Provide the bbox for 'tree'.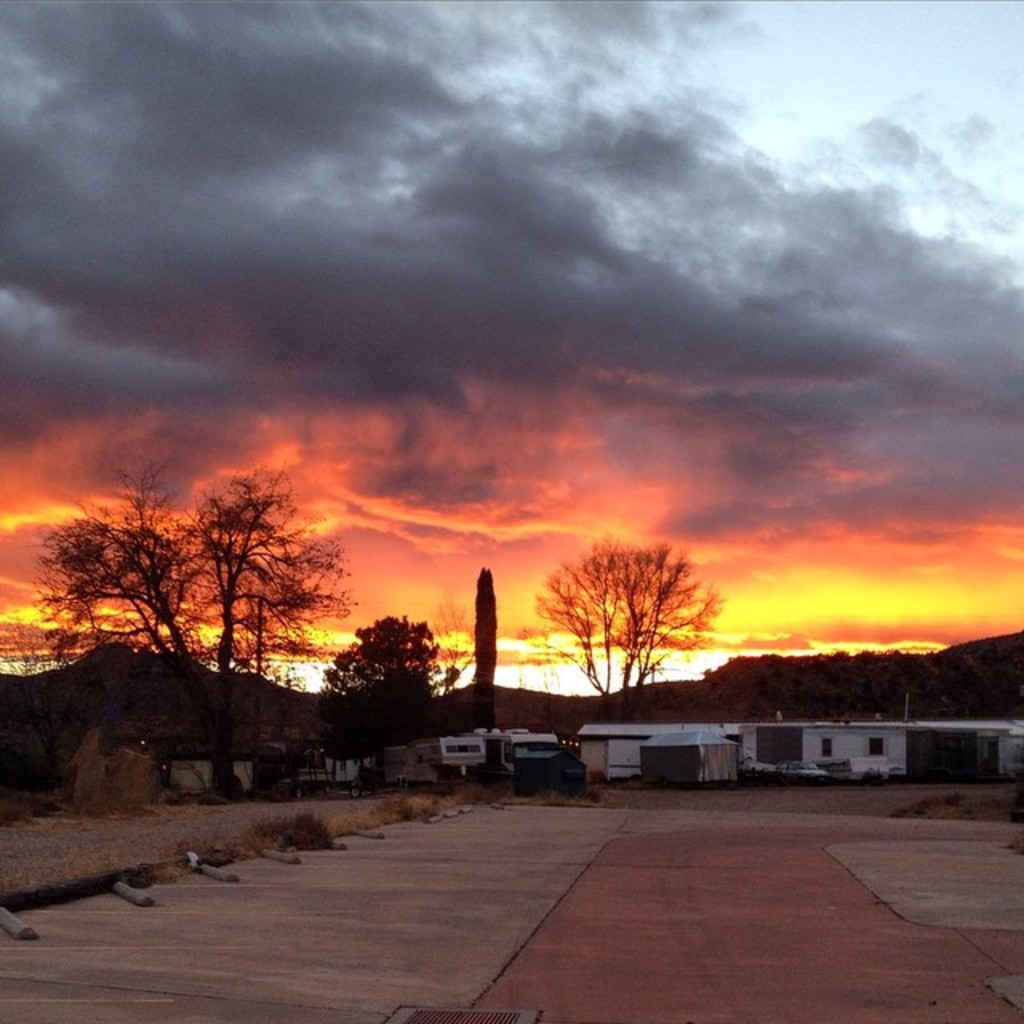
[296,603,467,760].
